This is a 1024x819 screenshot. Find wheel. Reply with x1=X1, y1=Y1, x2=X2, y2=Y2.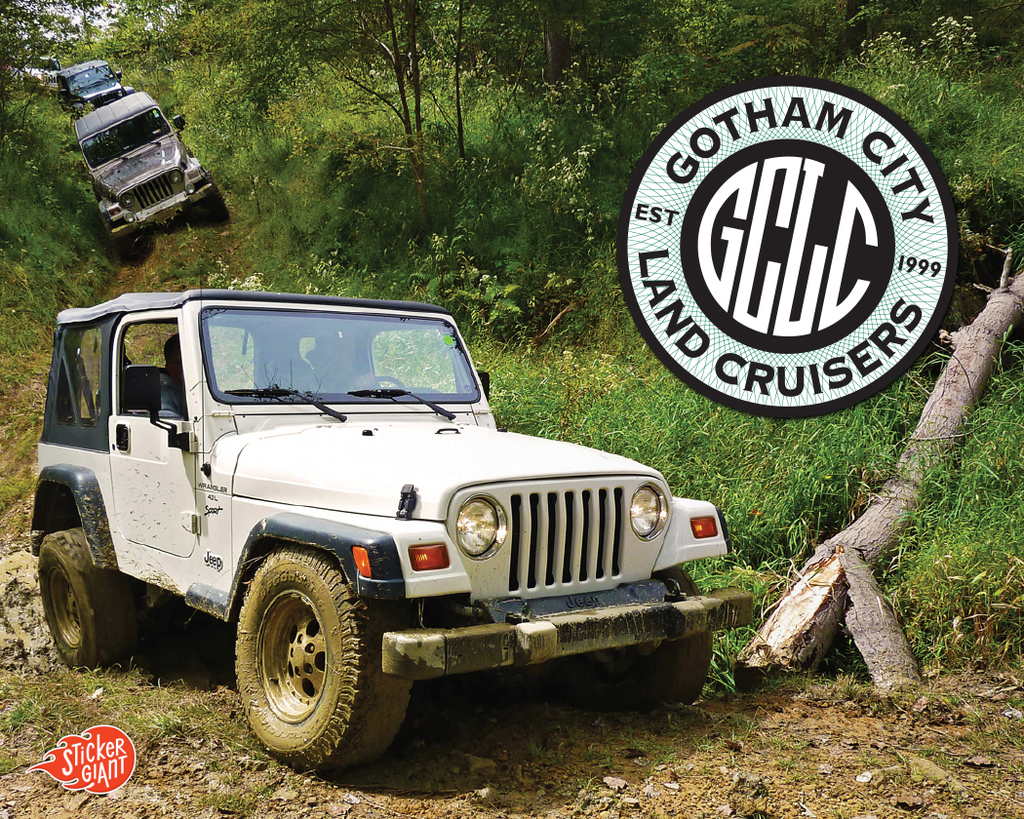
x1=572, y1=556, x2=707, y2=714.
